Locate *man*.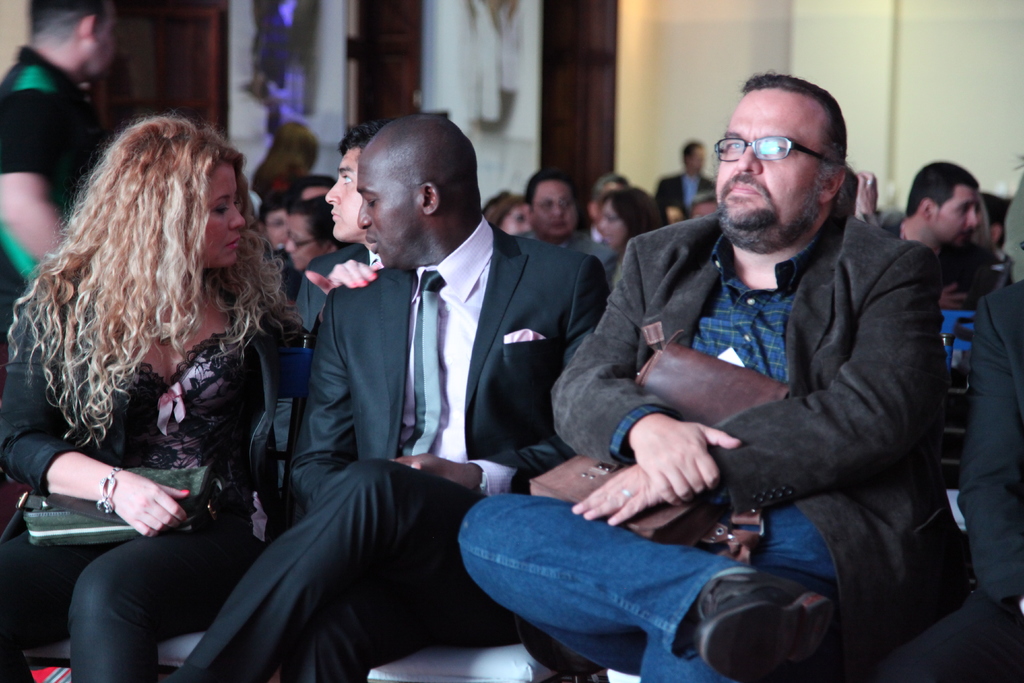
Bounding box: rect(511, 163, 593, 262).
